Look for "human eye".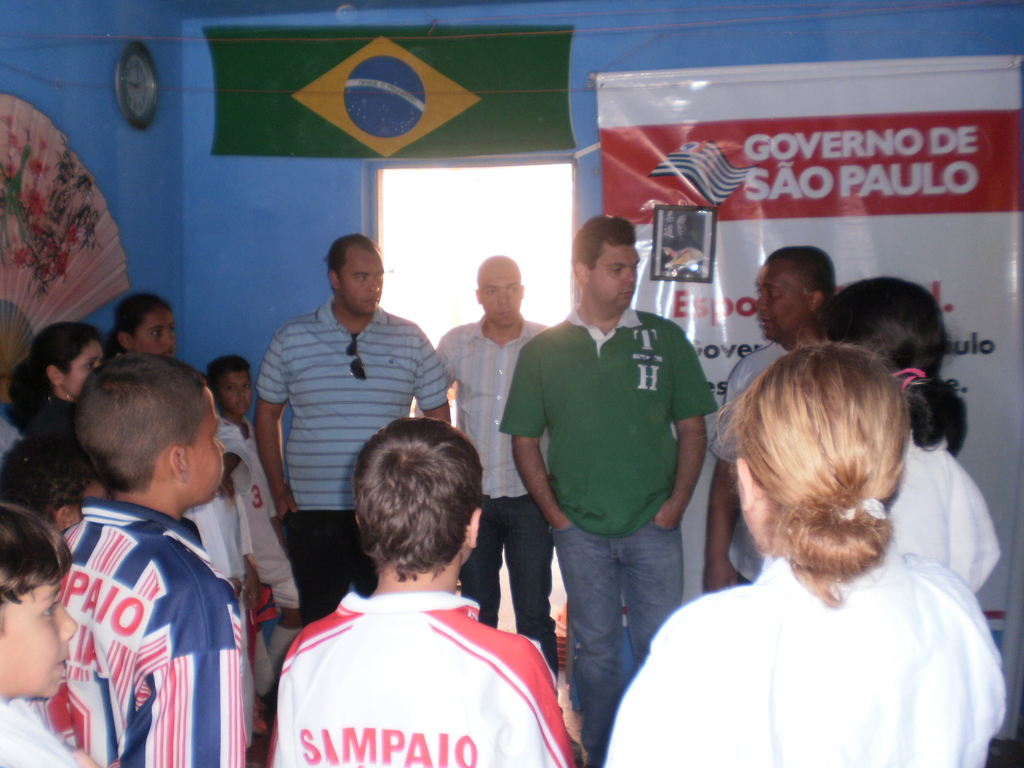
Found: region(508, 283, 518, 291).
